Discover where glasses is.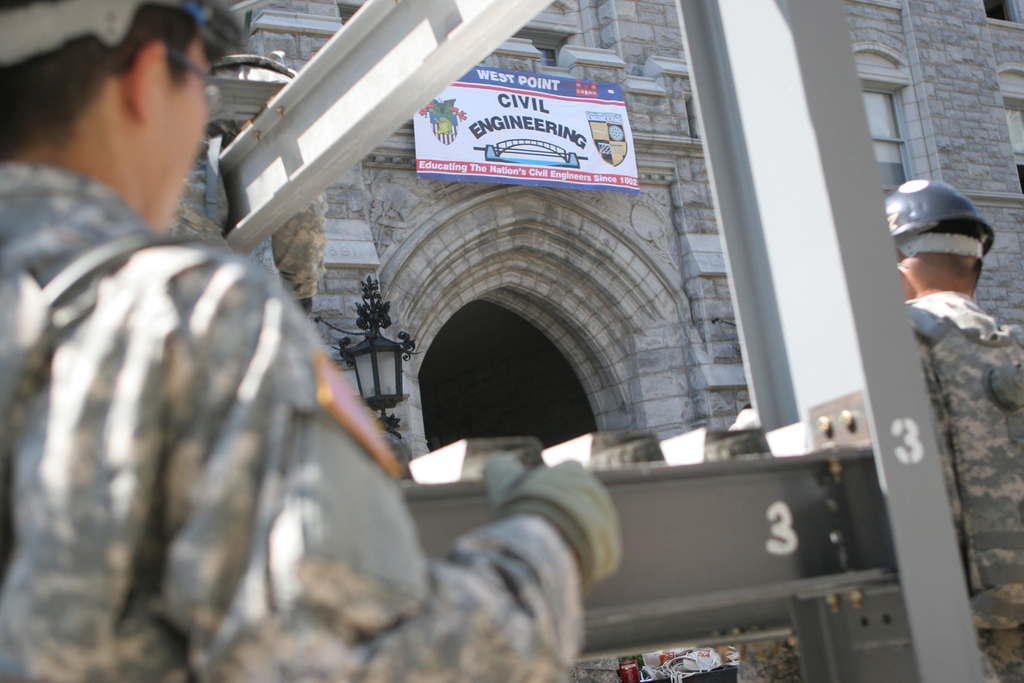
Discovered at (x1=166, y1=48, x2=221, y2=108).
